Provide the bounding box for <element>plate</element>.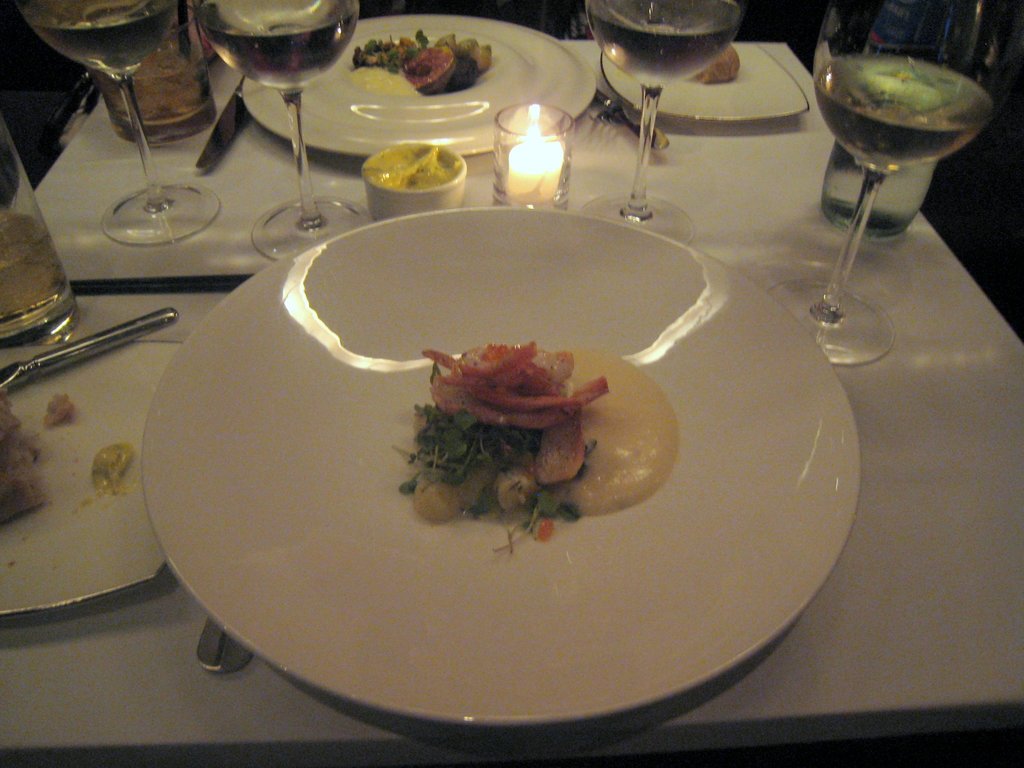
241, 12, 600, 161.
